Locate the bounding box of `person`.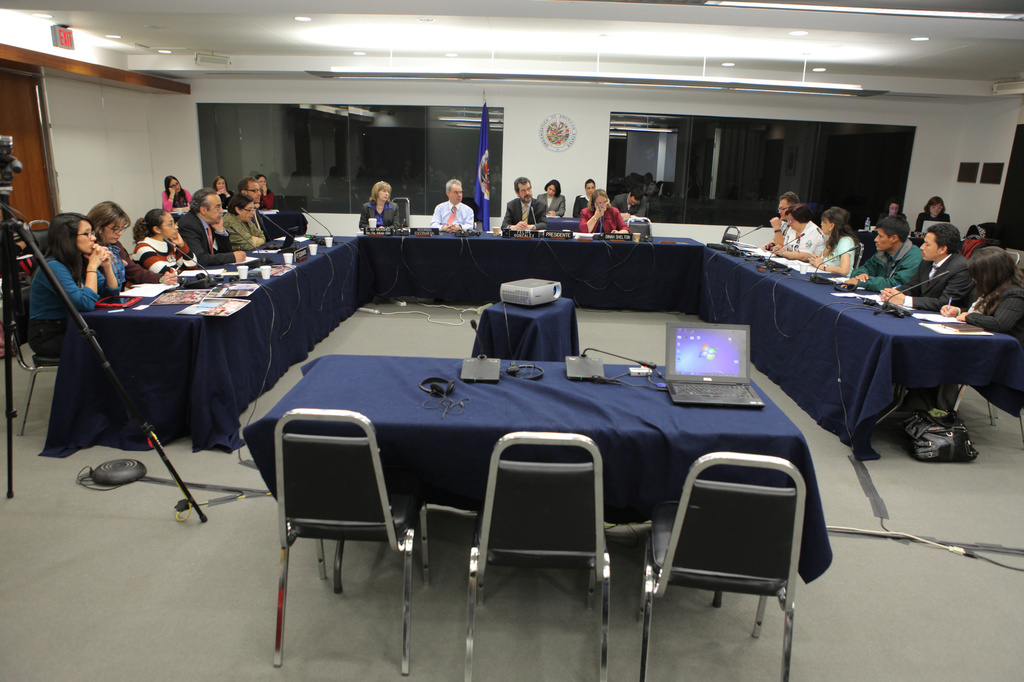
Bounding box: (847, 222, 926, 314).
